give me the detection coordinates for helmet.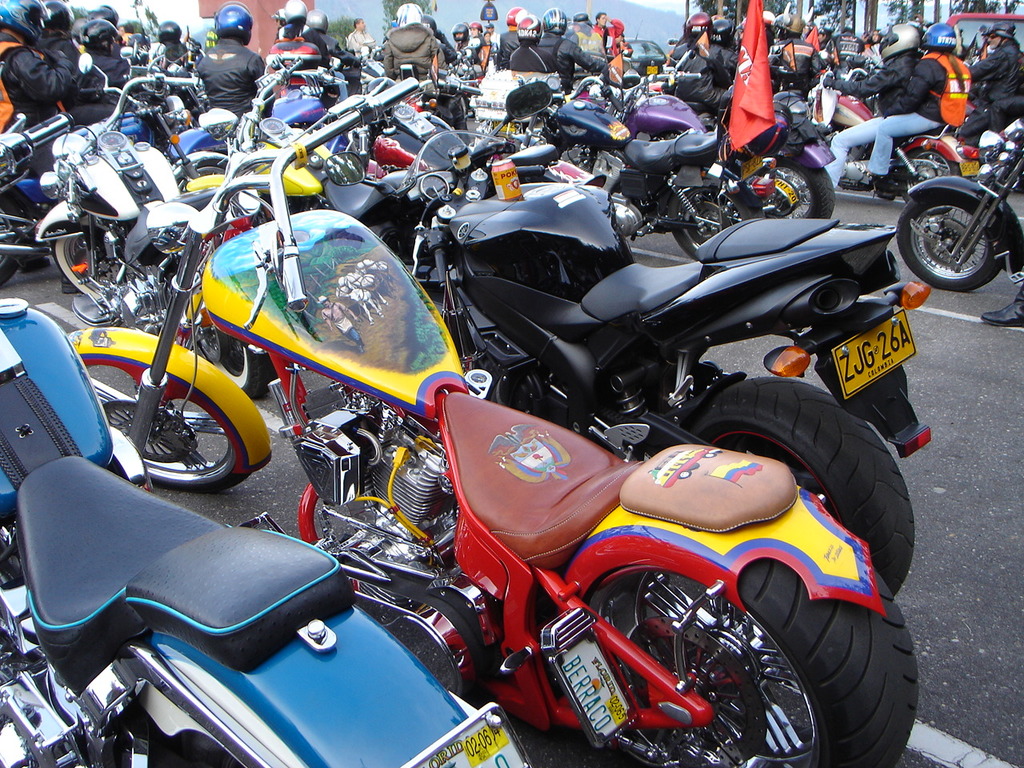
(x1=426, y1=14, x2=437, y2=31).
